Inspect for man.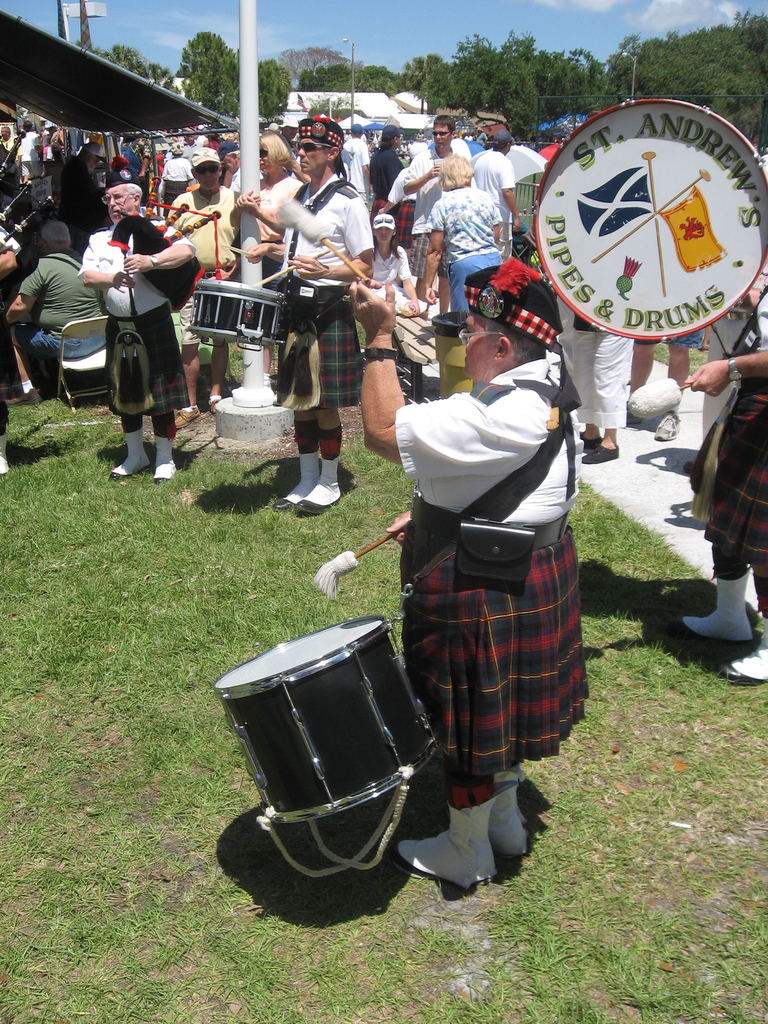
Inspection: locate(19, 117, 44, 182).
